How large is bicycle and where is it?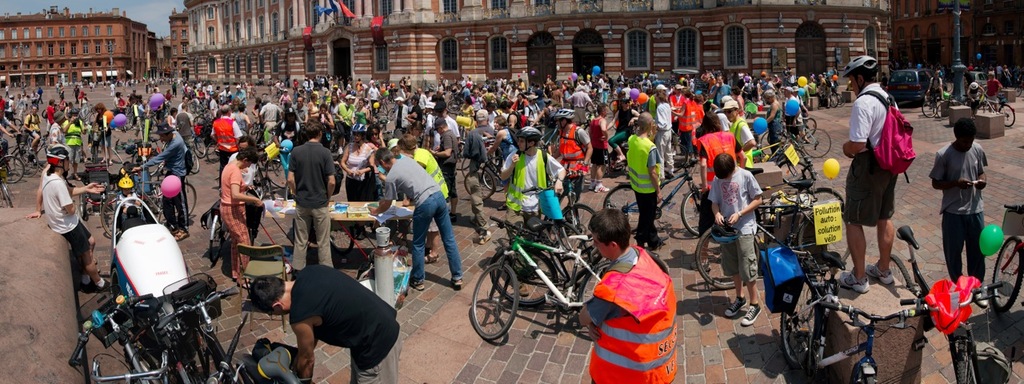
Bounding box: [left=776, top=258, right=924, bottom=383].
